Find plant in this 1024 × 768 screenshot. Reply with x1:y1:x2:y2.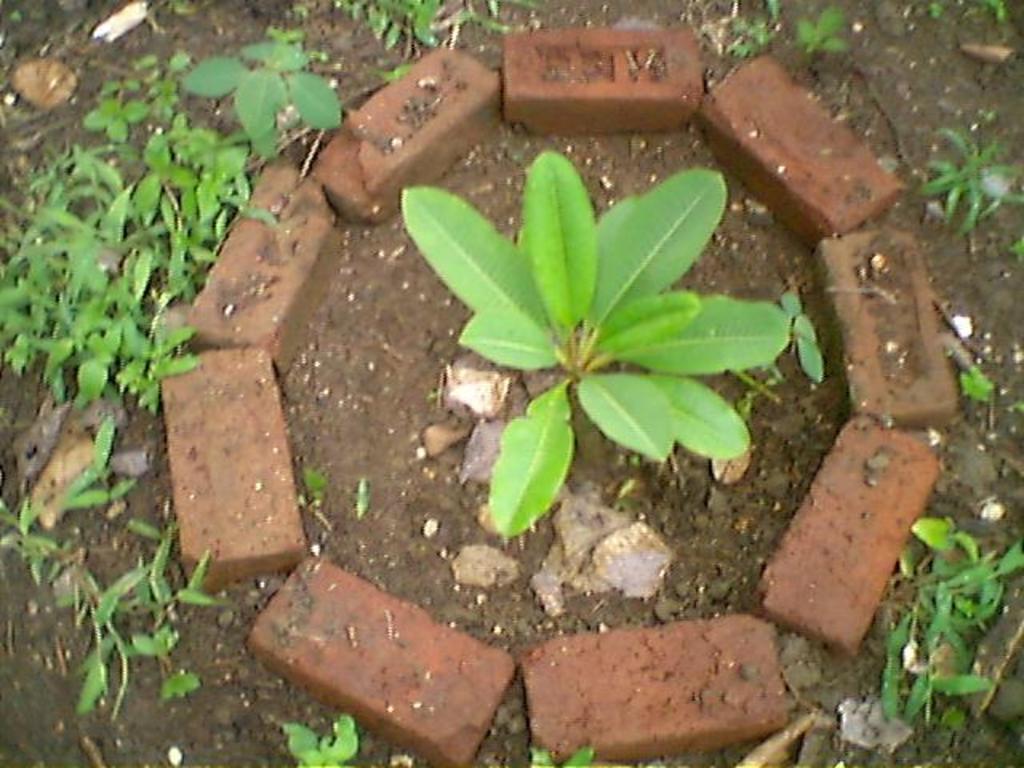
307:0:451:64.
